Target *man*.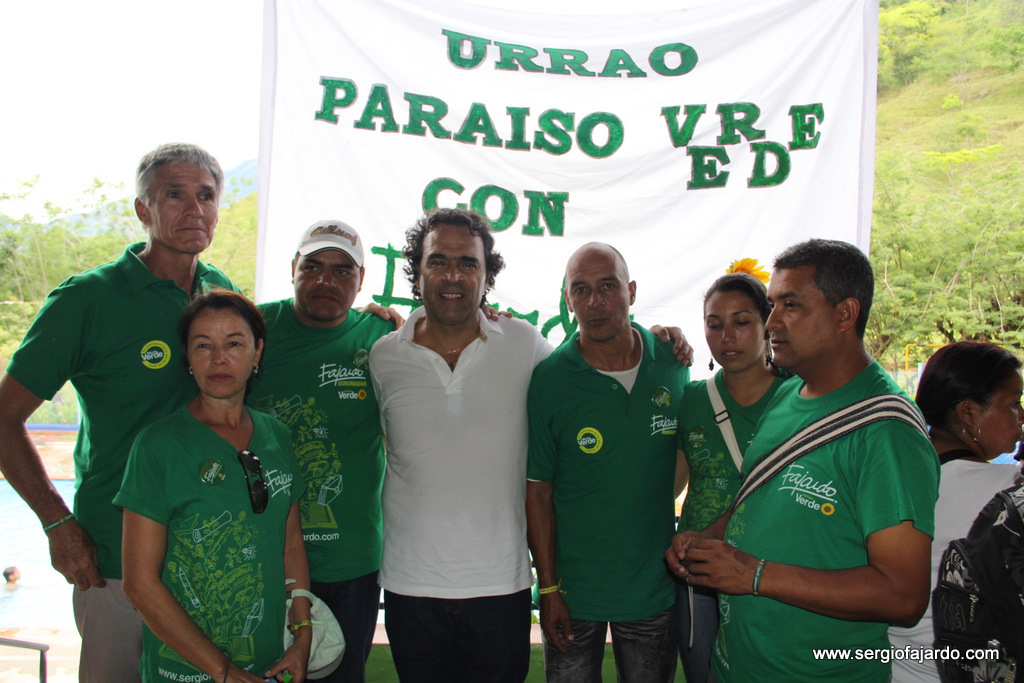
Target region: x1=689, y1=218, x2=943, y2=682.
